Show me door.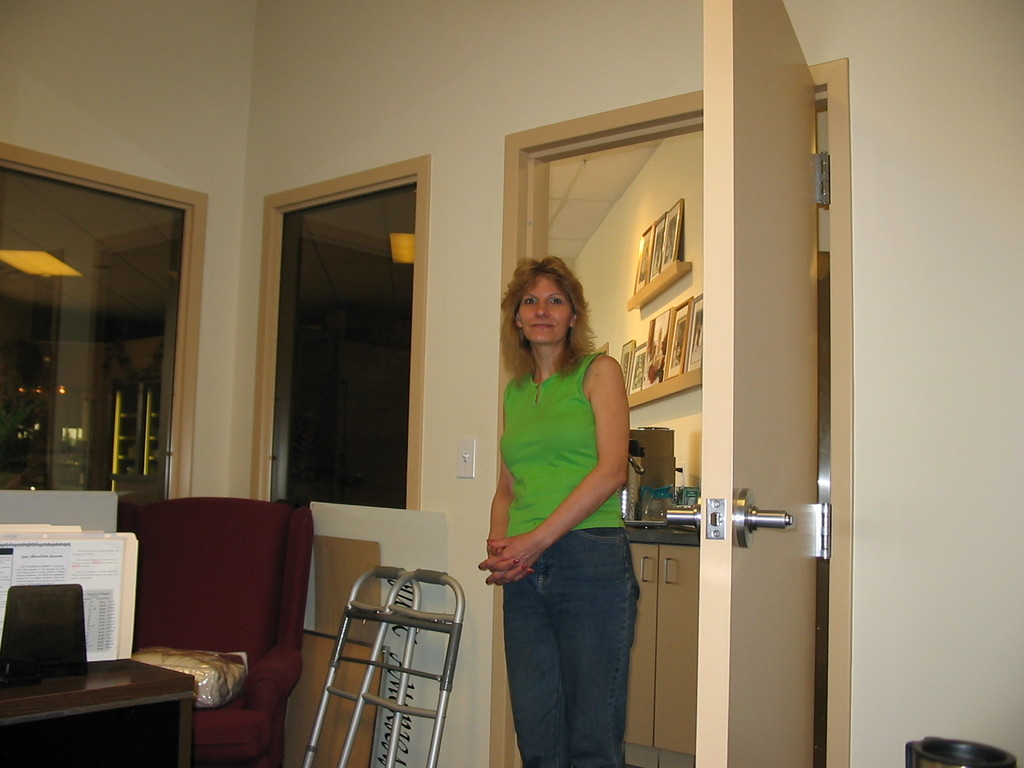
door is here: left=689, top=0, right=815, bottom=767.
